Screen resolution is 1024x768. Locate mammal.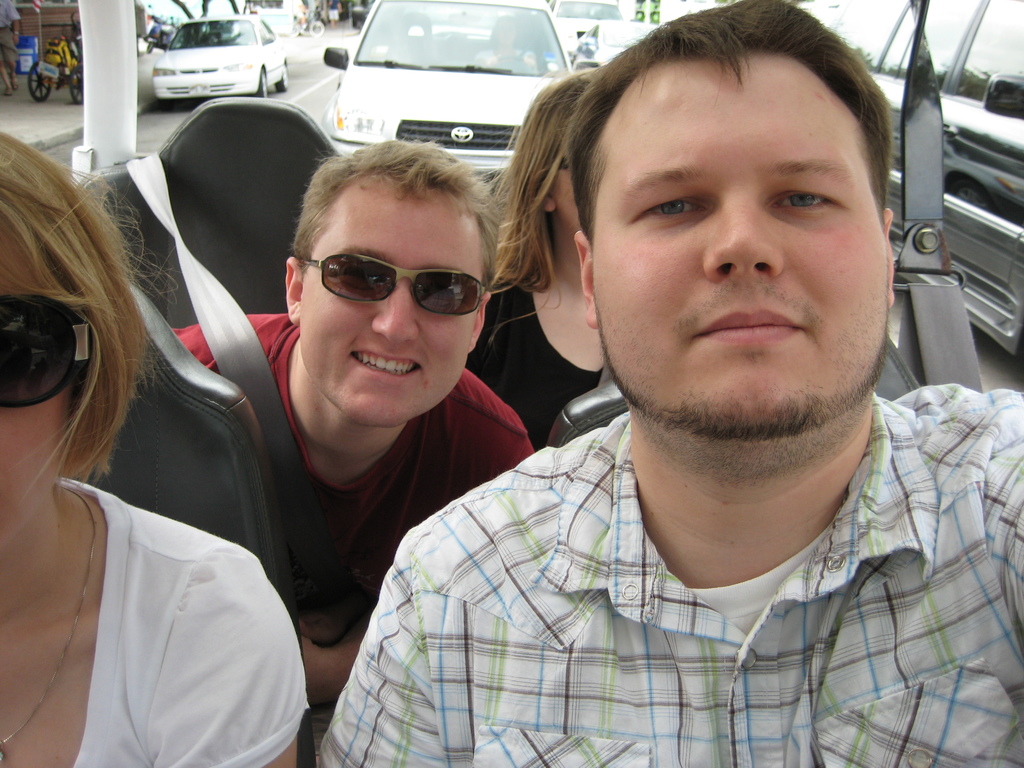
(left=467, top=67, right=598, bottom=454).
